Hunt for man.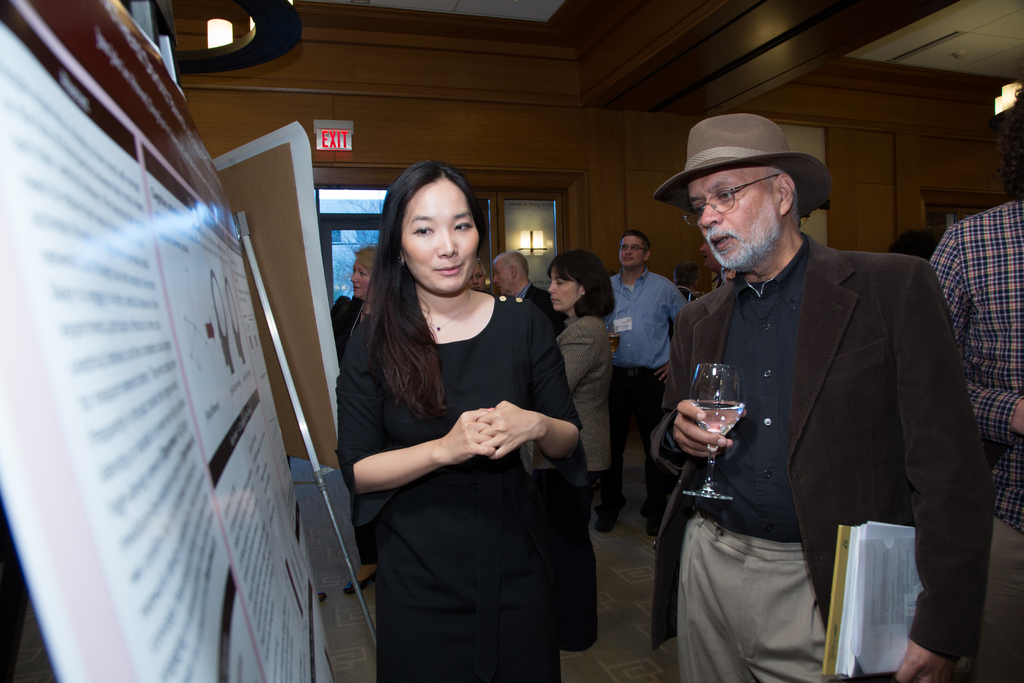
Hunted down at [left=643, top=117, right=988, bottom=680].
